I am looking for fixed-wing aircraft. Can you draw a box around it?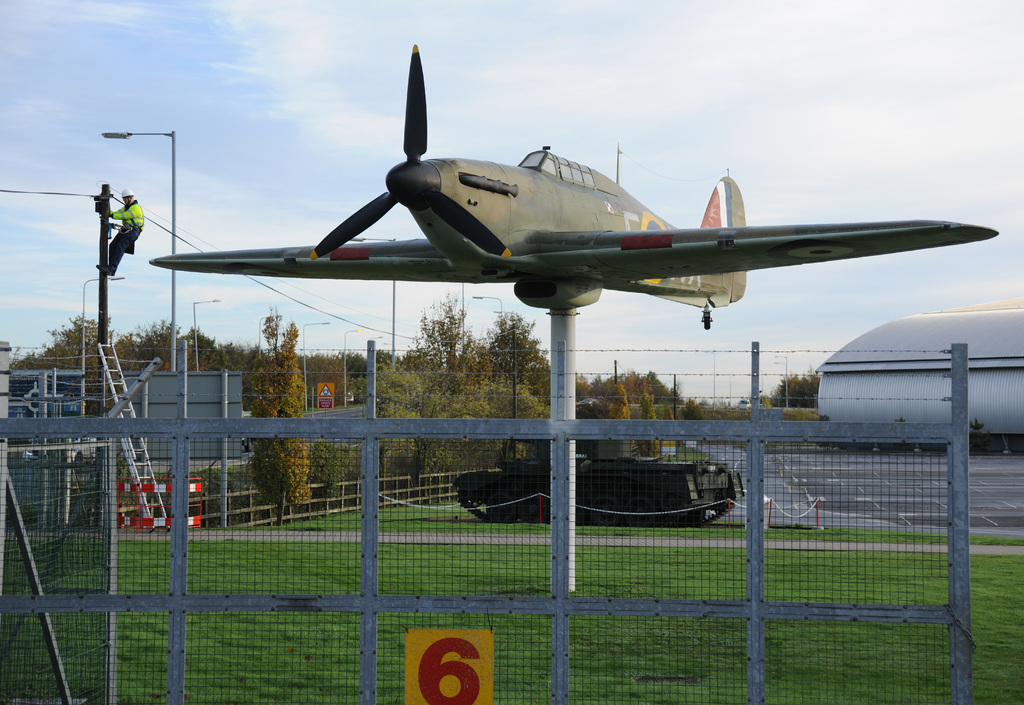
Sure, the bounding box is box(148, 42, 1001, 315).
